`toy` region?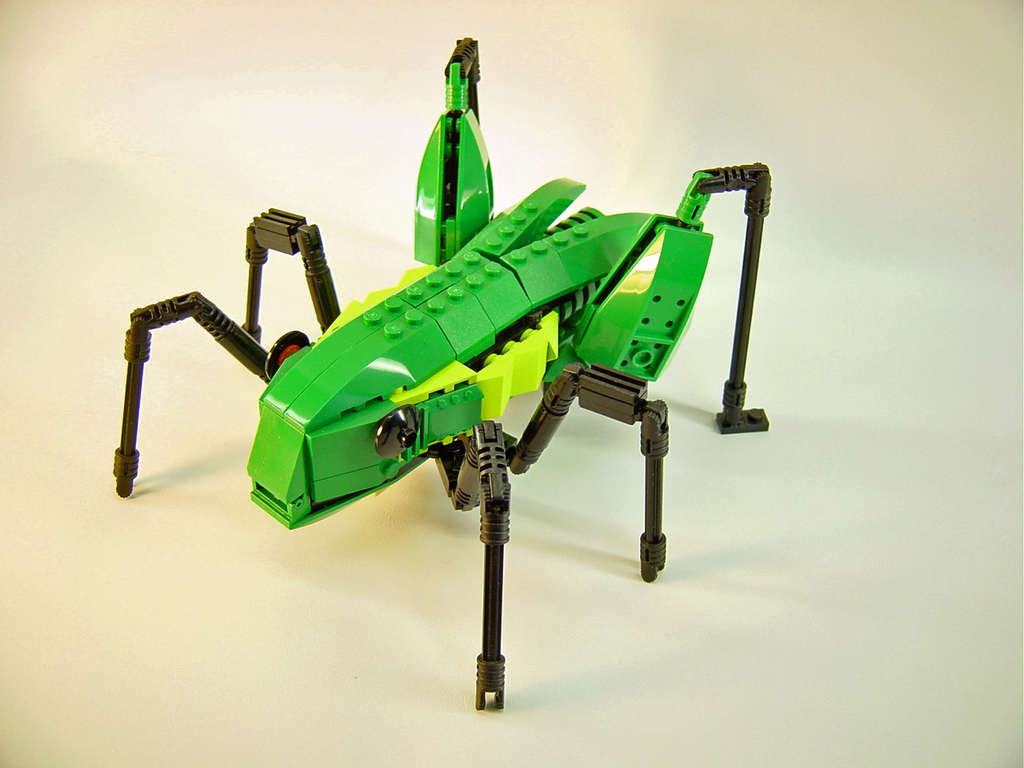
detection(110, 31, 775, 711)
